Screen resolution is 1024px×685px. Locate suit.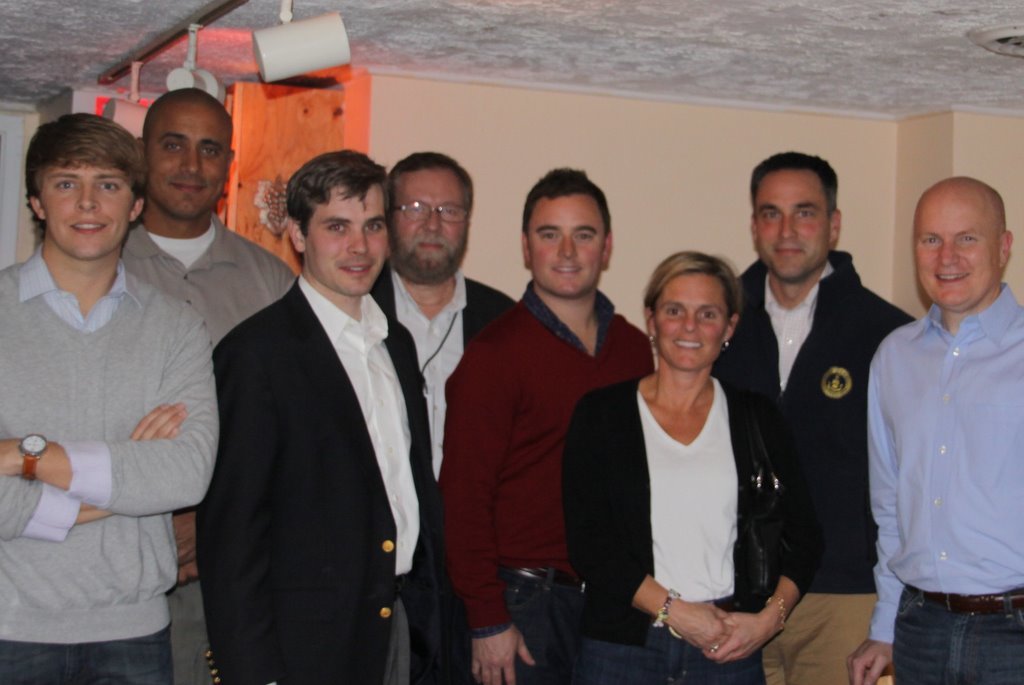
(547,359,765,684).
